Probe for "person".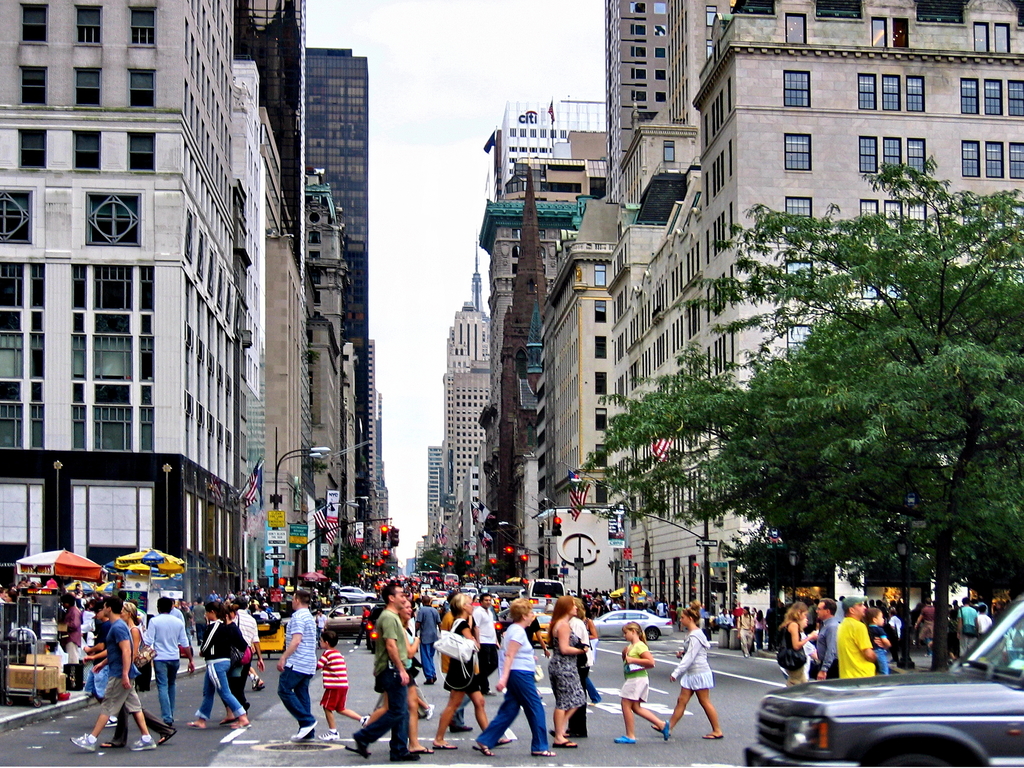
Probe result: select_region(774, 601, 820, 687).
